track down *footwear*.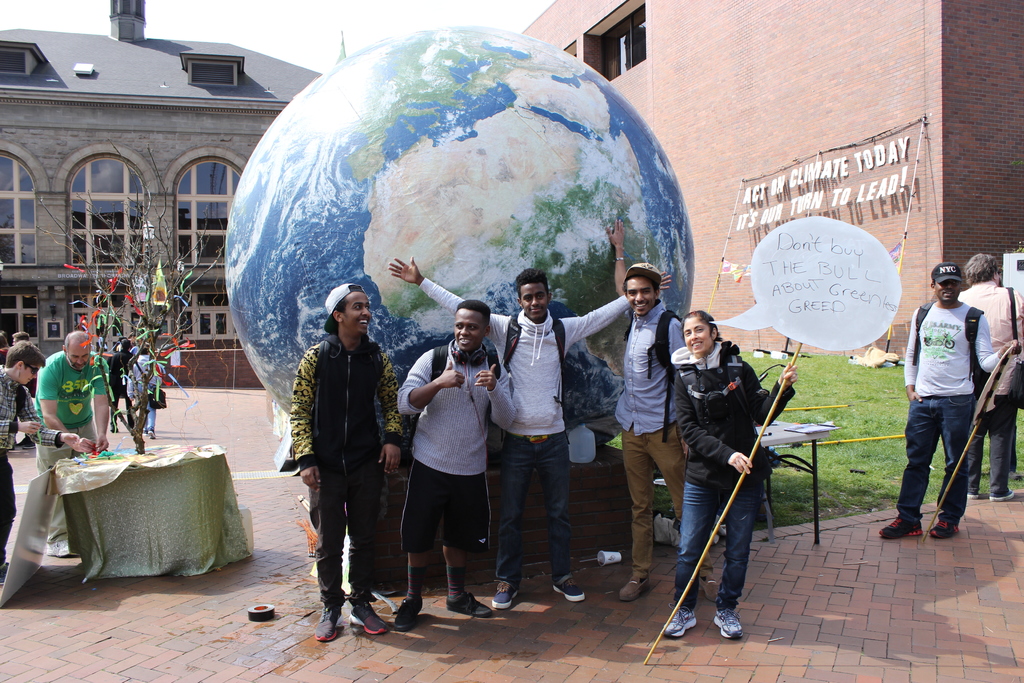
Tracked to 492 580 521 607.
